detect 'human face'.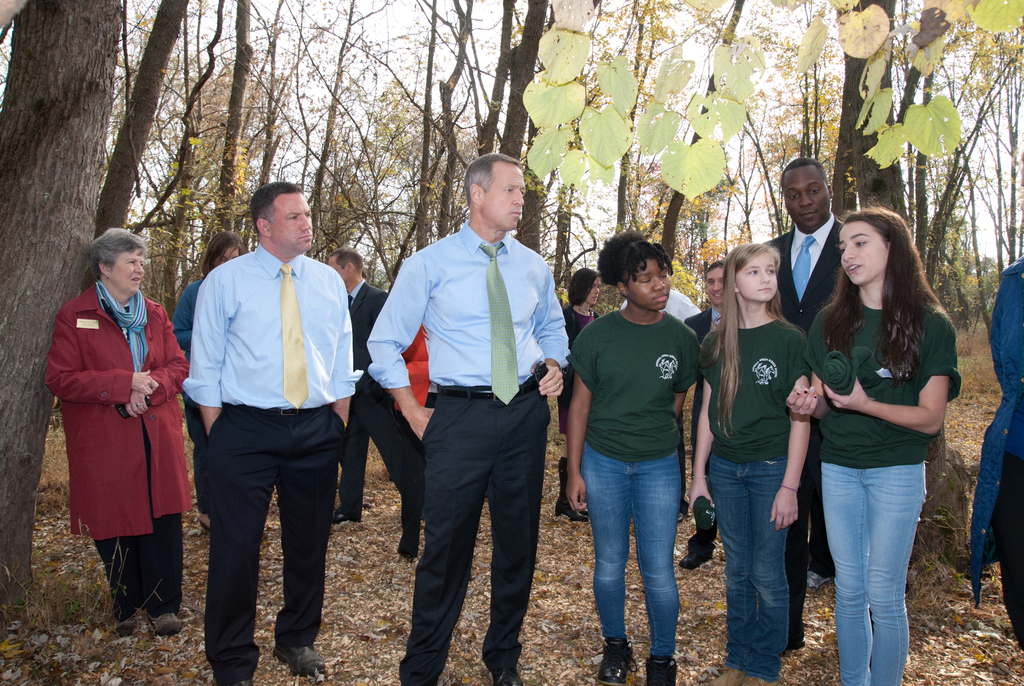
Detected at Rect(628, 263, 669, 311).
